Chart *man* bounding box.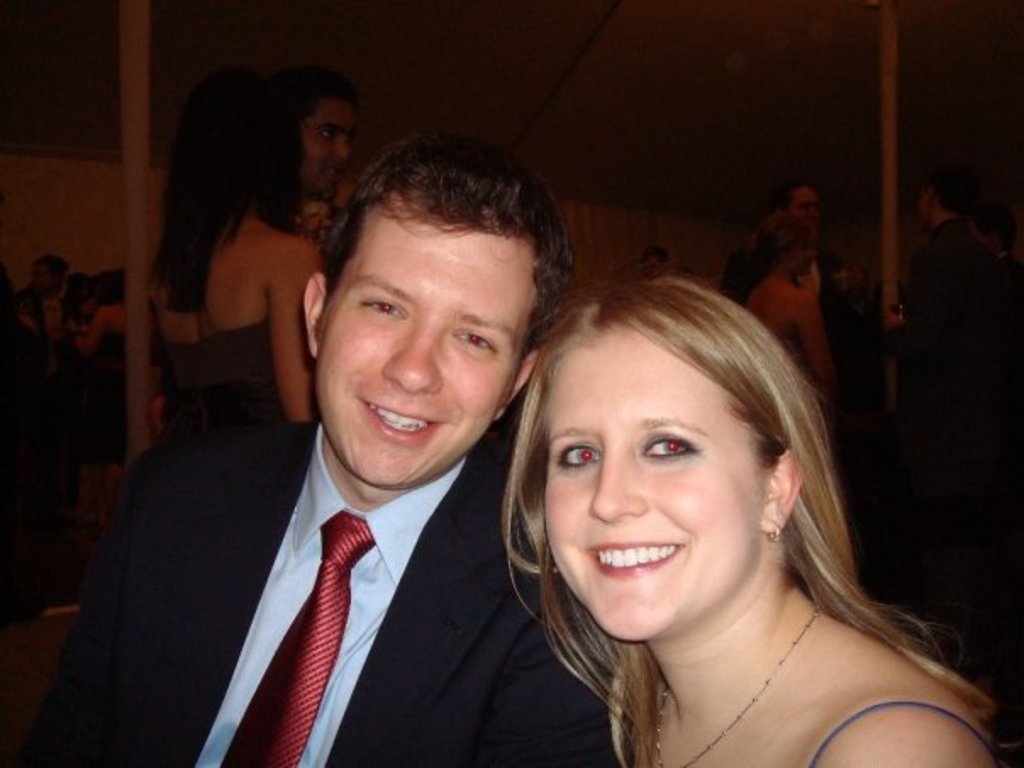
Charted: Rect(888, 175, 1022, 420).
